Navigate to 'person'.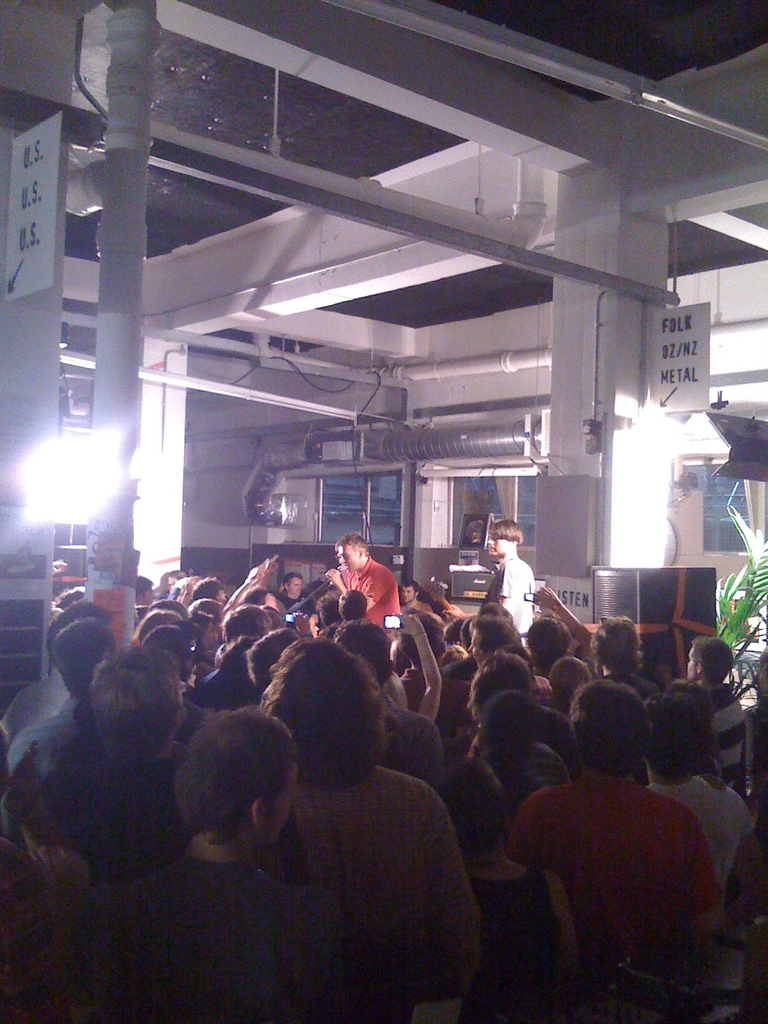
Navigation target: Rect(332, 532, 408, 645).
